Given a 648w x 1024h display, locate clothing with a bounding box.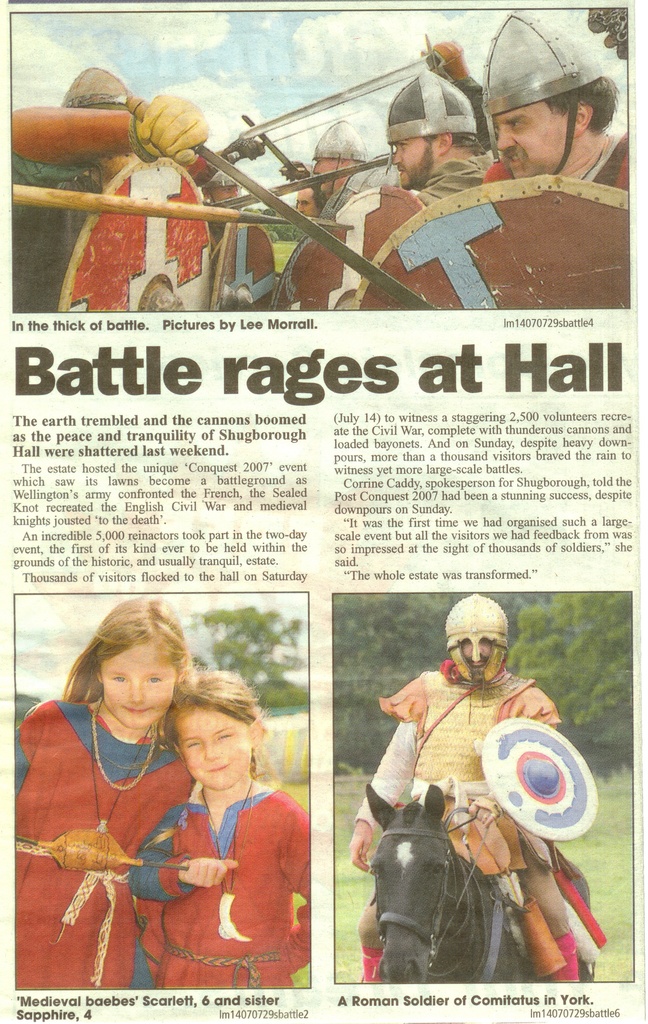
Located: {"left": 16, "top": 701, "right": 193, "bottom": 990}.
